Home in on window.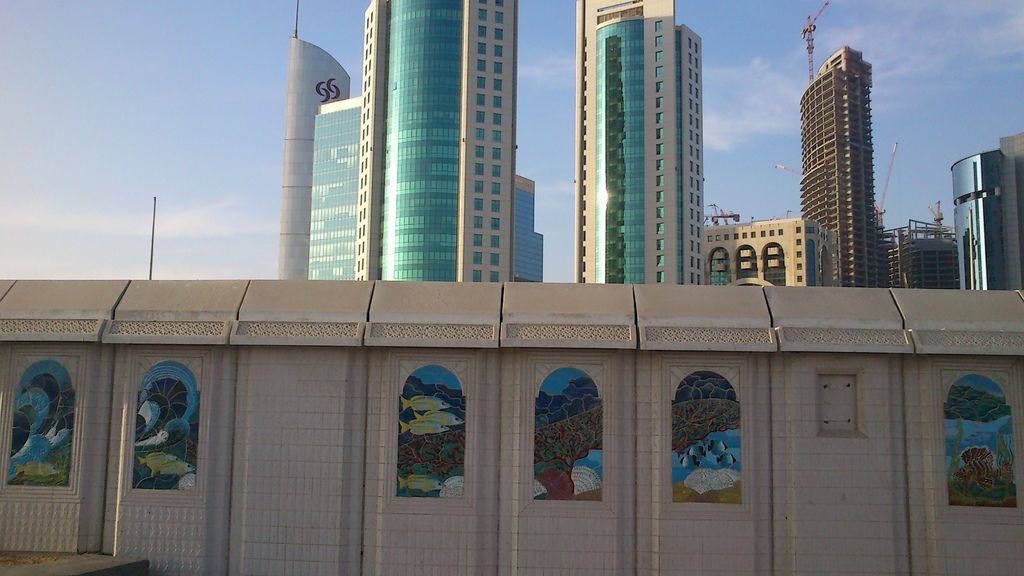
Homed in at locate(491, 271, 497, 282).
